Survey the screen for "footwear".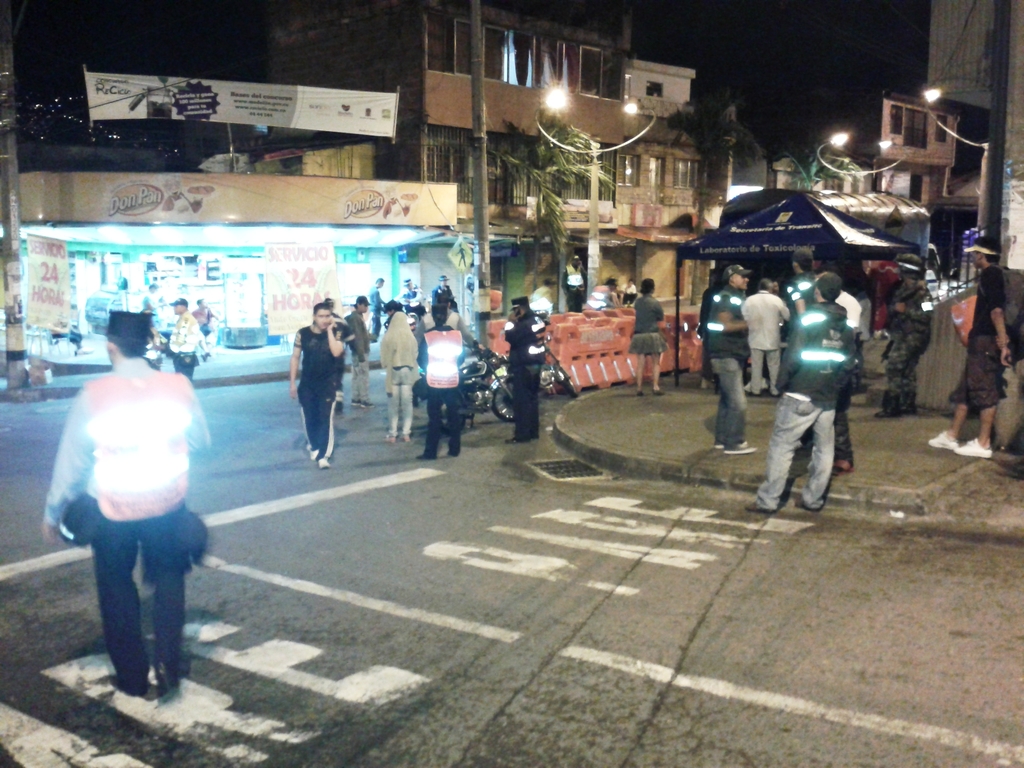
Survey found: BBox(361, 401, 374, 407).
